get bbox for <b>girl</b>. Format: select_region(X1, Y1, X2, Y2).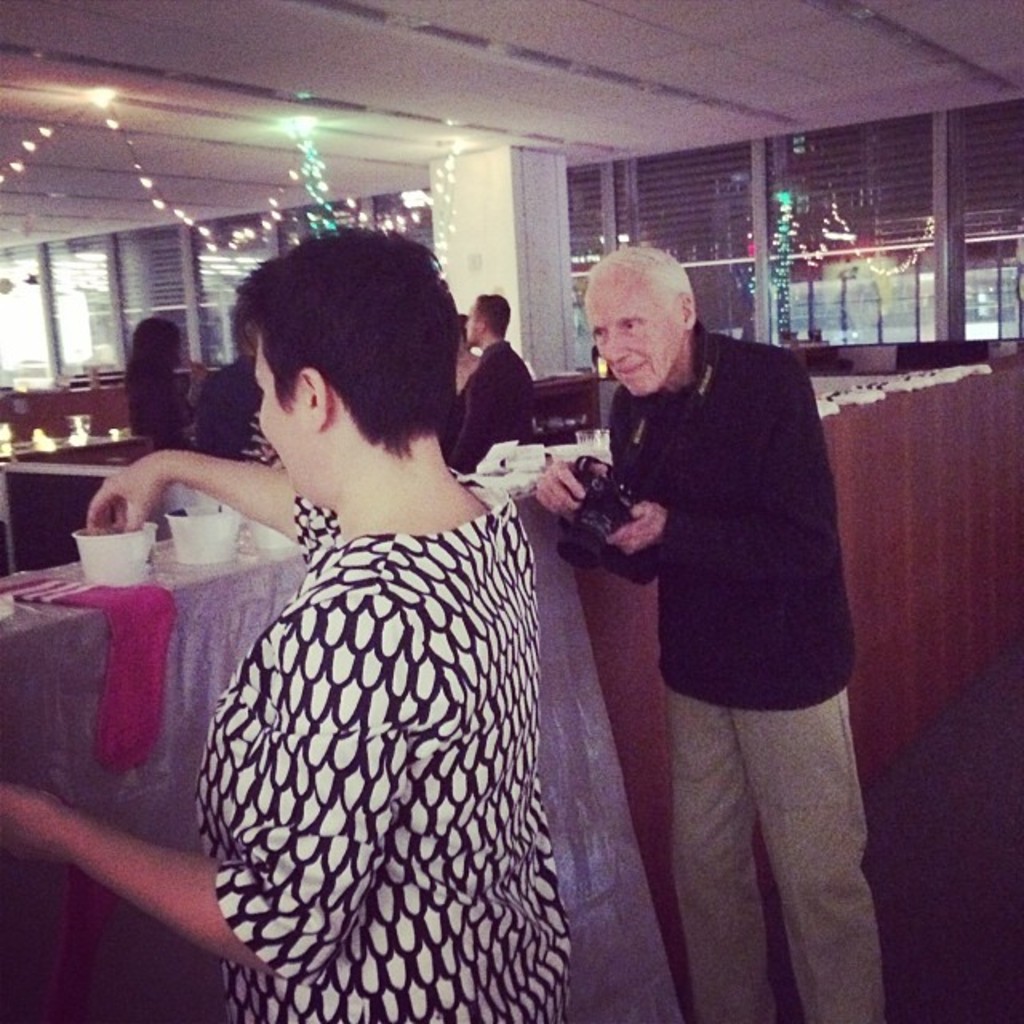
select_region(126, 312, 211, 456).
